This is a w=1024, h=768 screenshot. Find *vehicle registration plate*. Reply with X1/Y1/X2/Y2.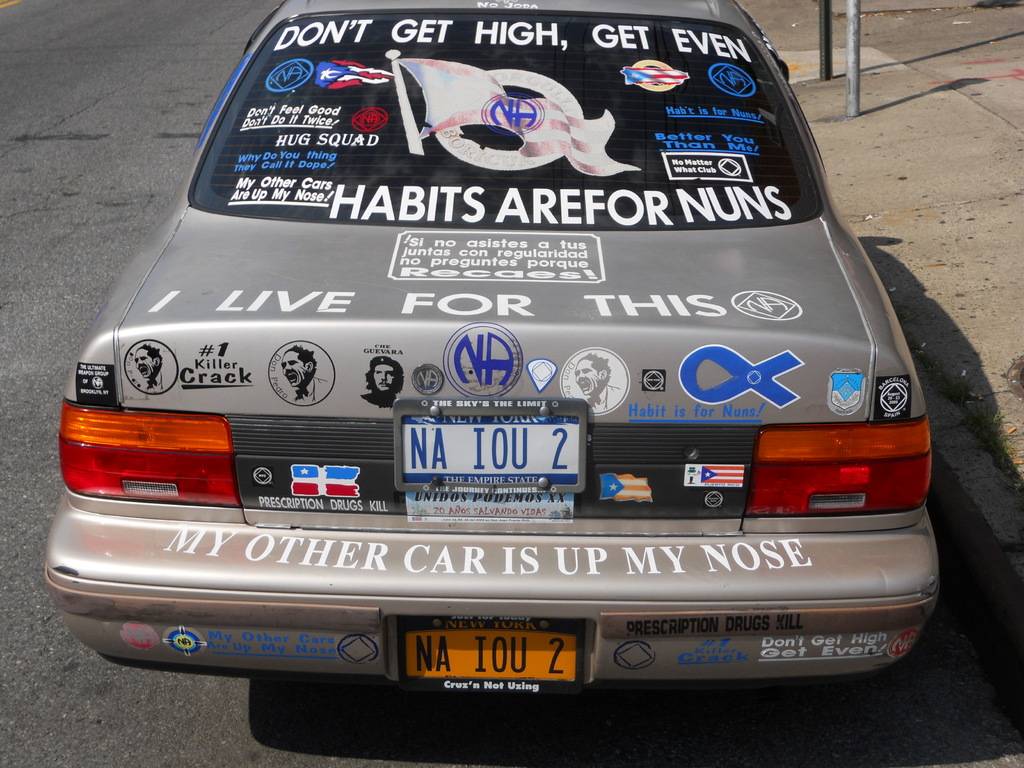
412/392/577/525.
